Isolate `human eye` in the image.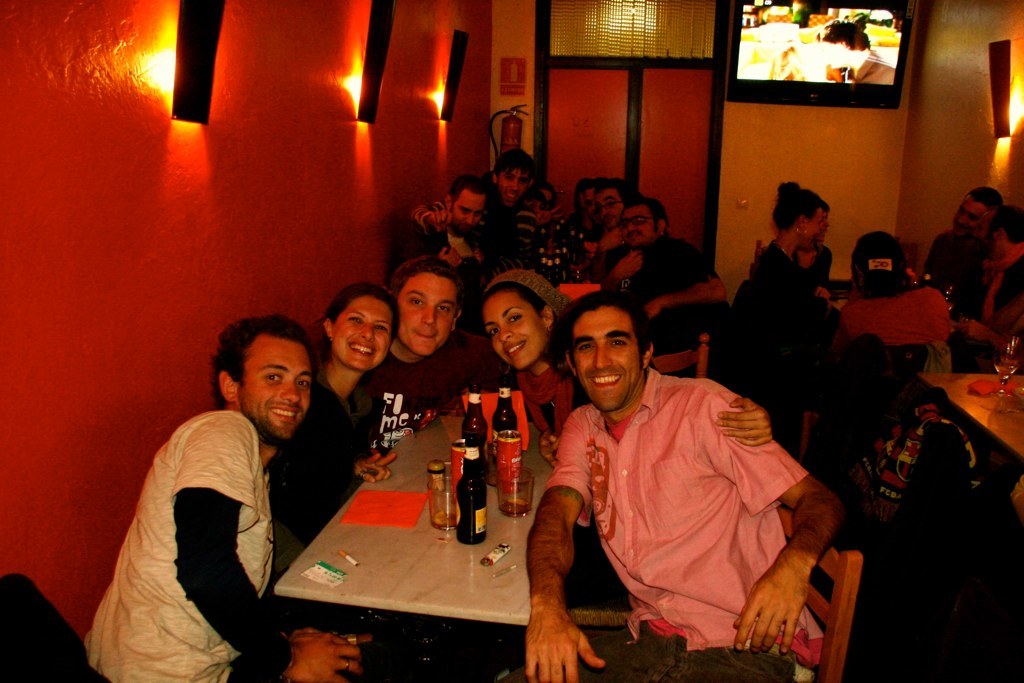
Isolated region: [261, 372, 285, 384].
